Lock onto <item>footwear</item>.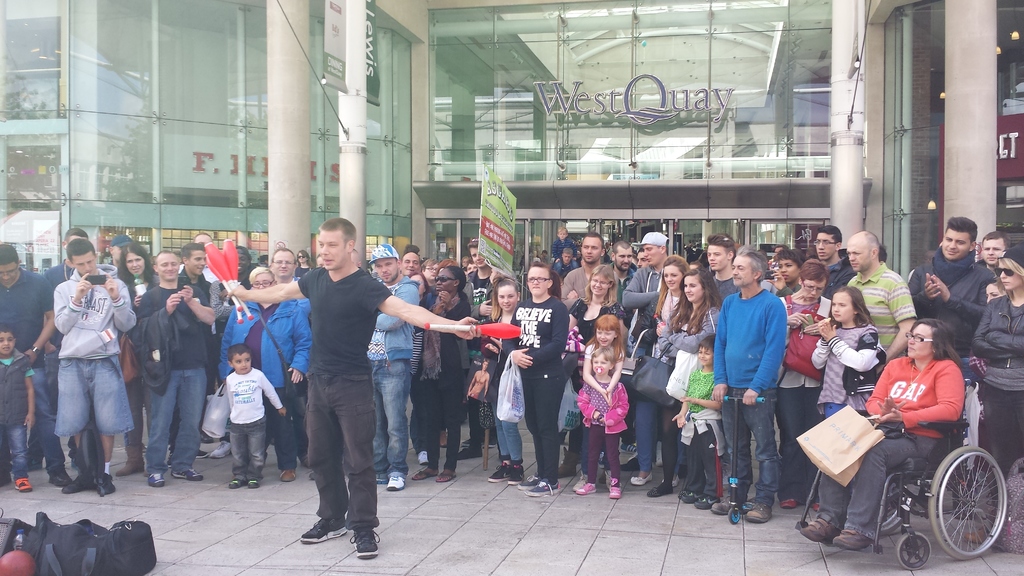
Locked: {"x1": 605, "y1": 474, "x2": 621, "y2": 498}.
